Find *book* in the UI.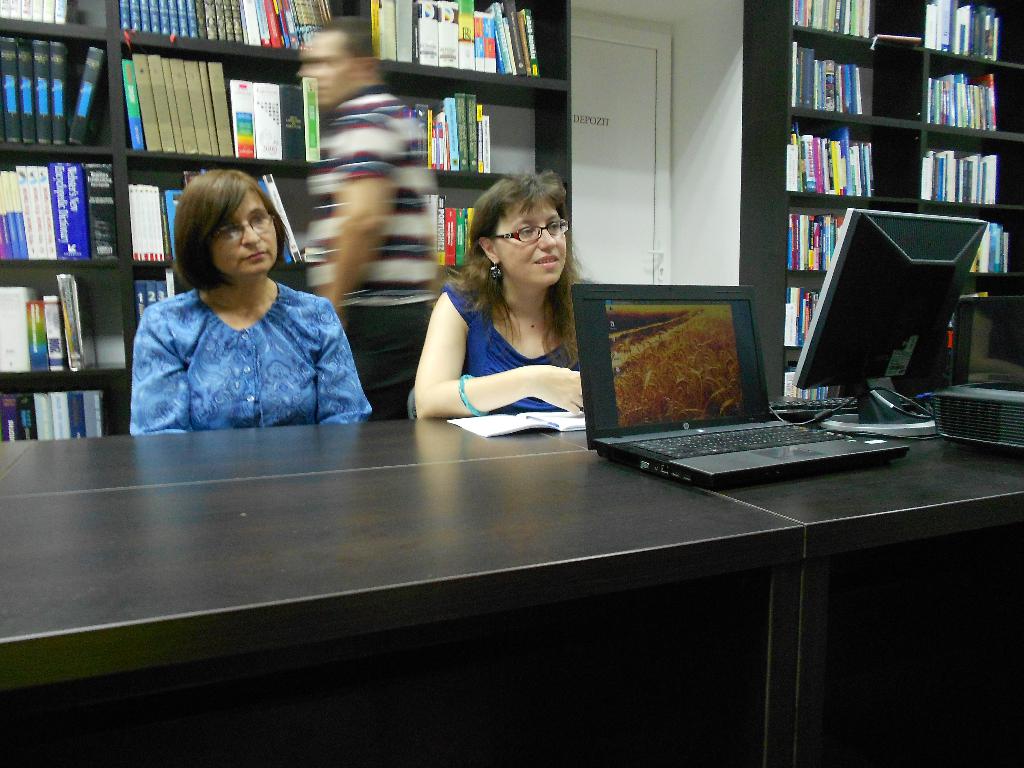
UI element at box(202, 62, 223, 157).
